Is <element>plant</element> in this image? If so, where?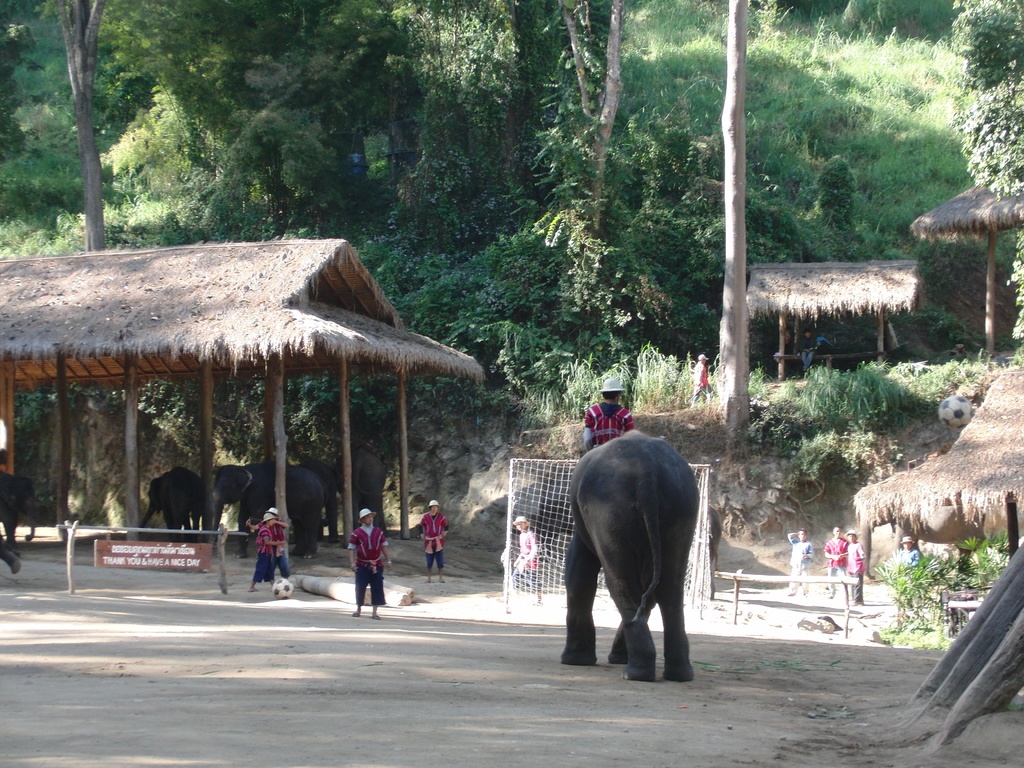
Yes, at <box>872,555,943,608</box>.
